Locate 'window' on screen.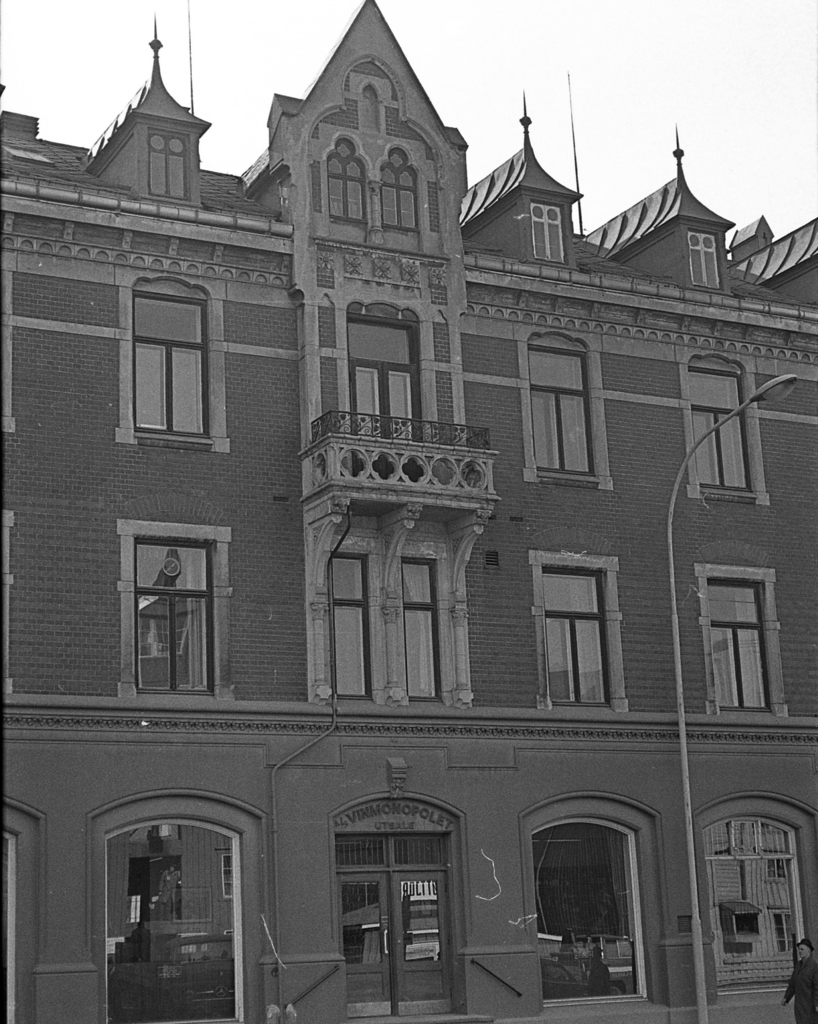
On screen at Rect(539, 572, 609, 706).
